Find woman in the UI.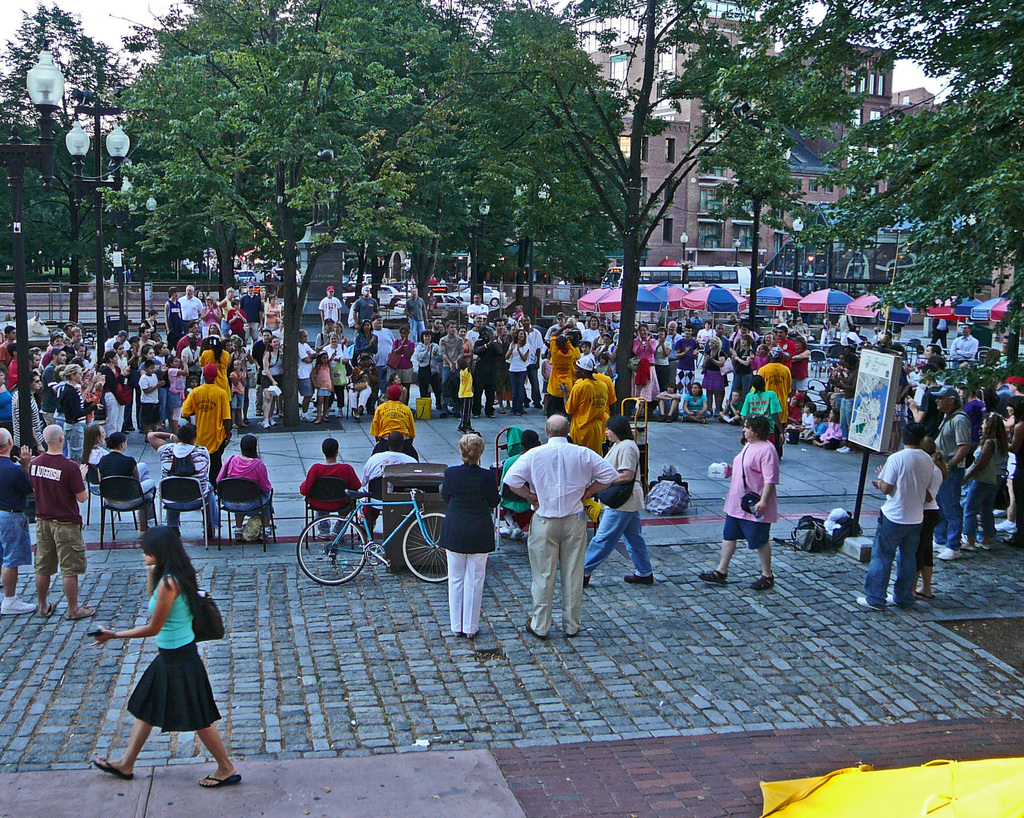
UI element at 208:324:225:340.
